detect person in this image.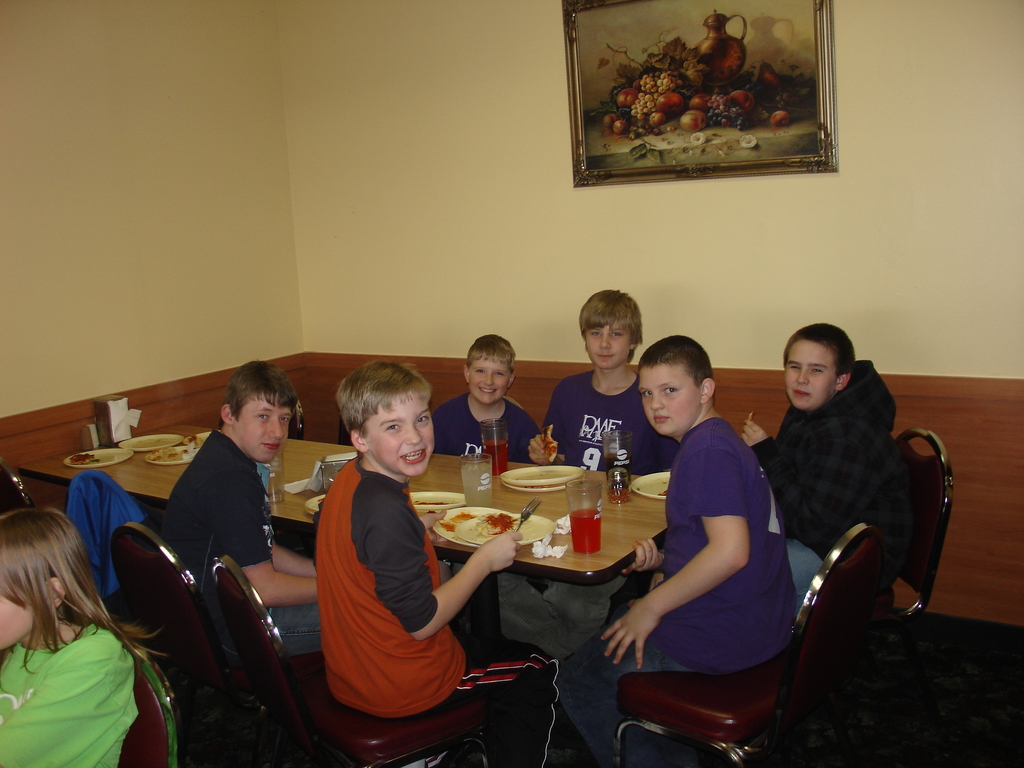
Detection: bbox(427, 333, 556, 462).
